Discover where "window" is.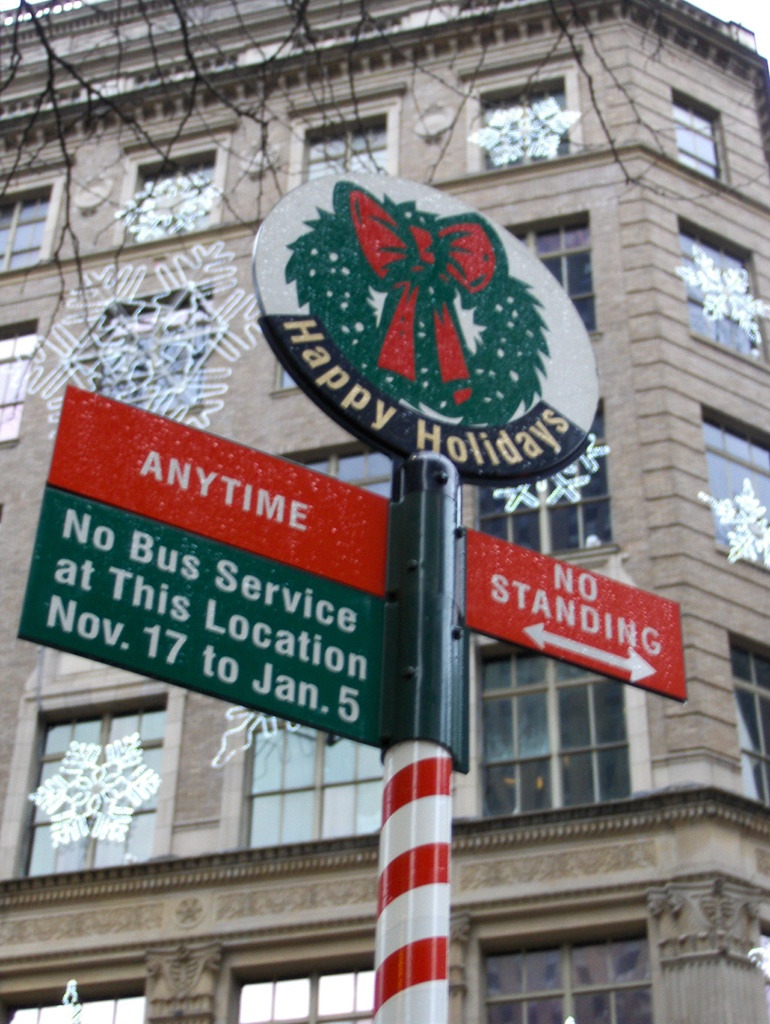
Discovered at (x1=0, y1=152, x2=72, y2=271).
